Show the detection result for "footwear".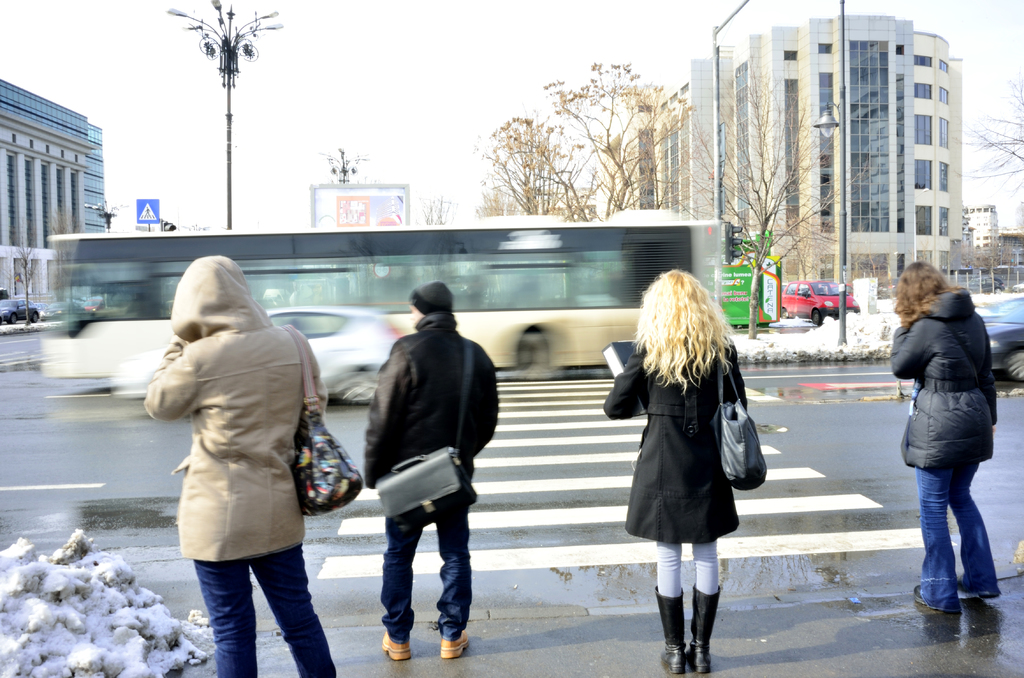
pyautogui.locateOnScreen(380, 630, 413, 661).
